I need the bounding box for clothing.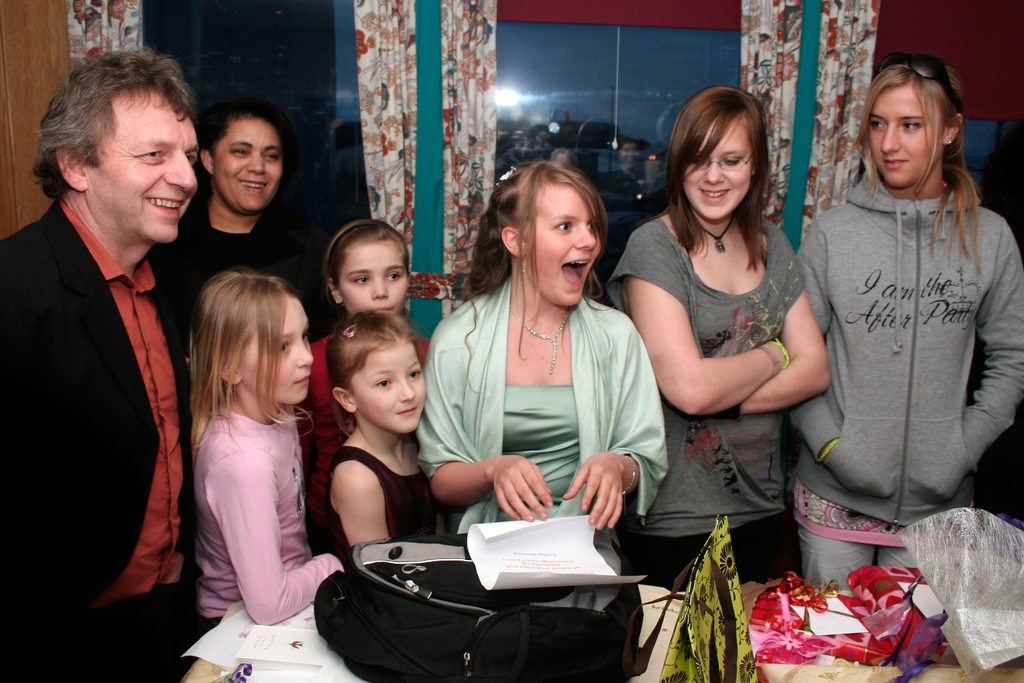
Here it is: (784,167,1023,607).
